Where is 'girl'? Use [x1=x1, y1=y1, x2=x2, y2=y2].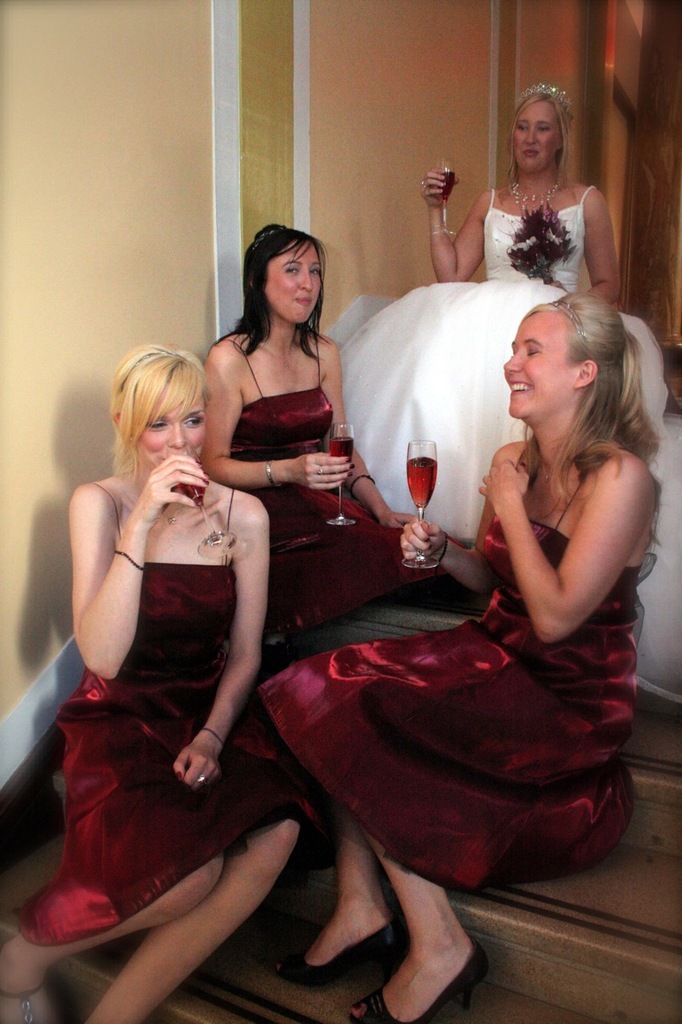
[x1=201, y1=216, x2=437, y2=647].
